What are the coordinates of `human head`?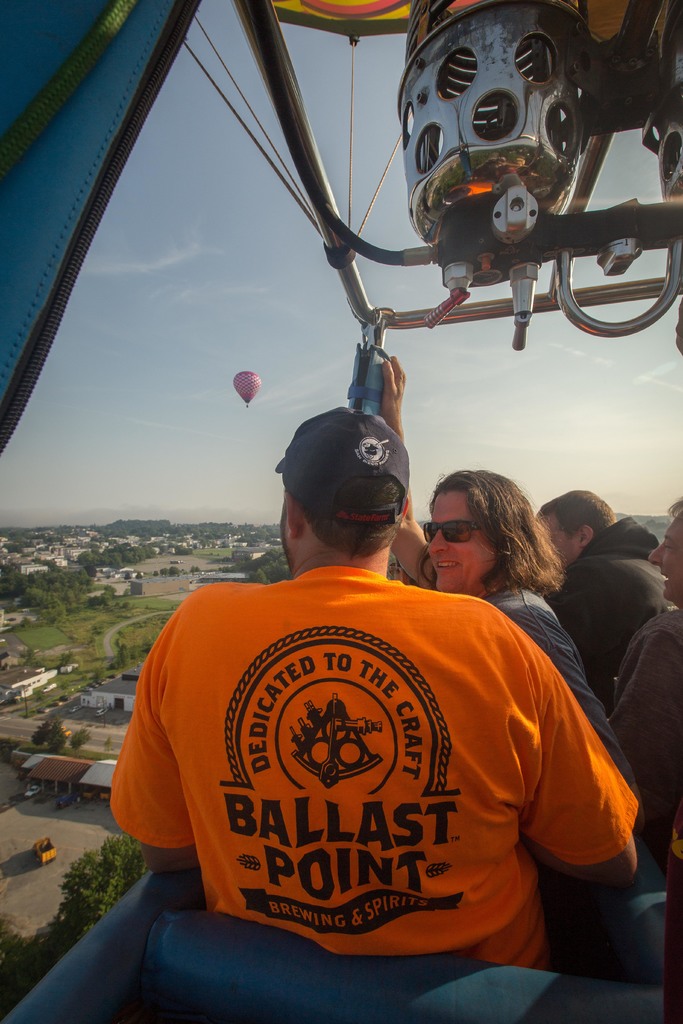
[271, 403, 415, 581].
